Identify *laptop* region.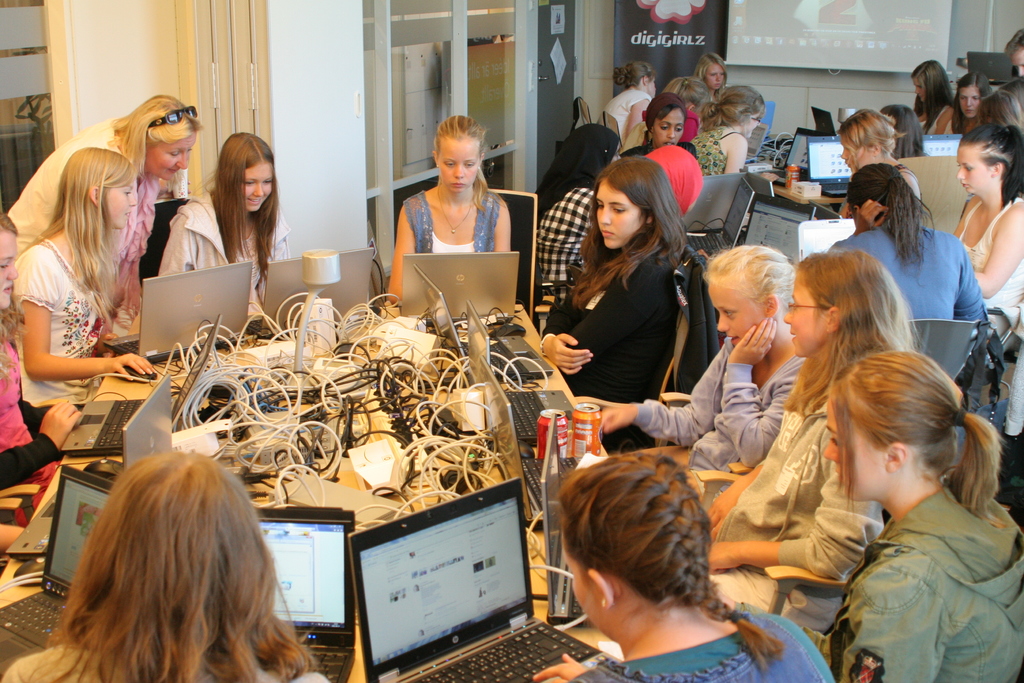
Region: x1=321, y1=495, x2=559, y2=682.
